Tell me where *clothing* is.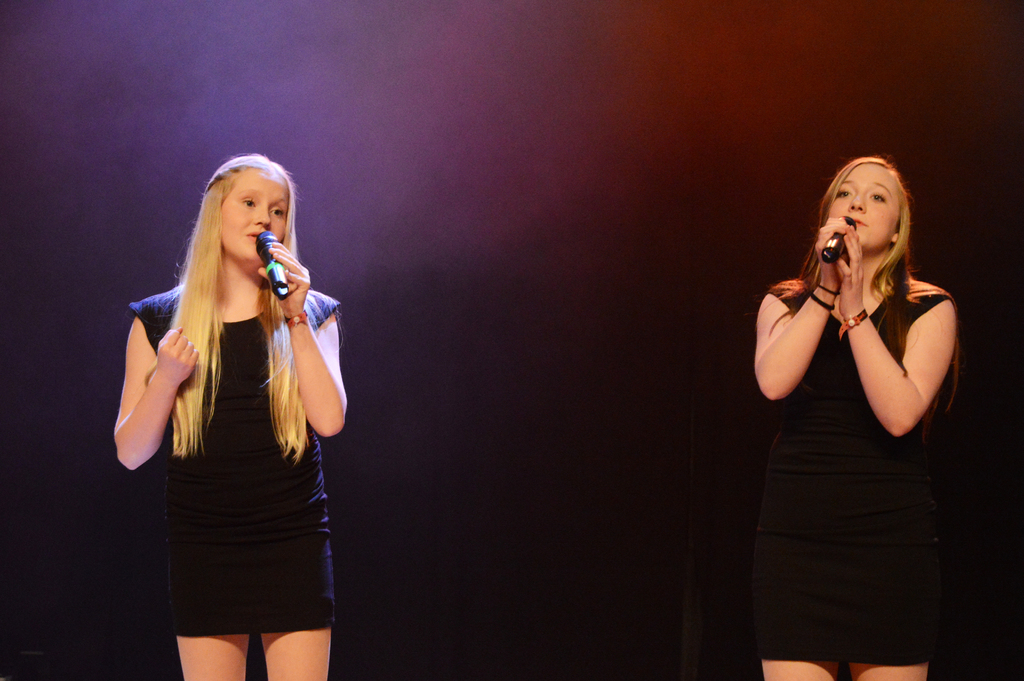
*clothing* is at x1=740 y1=277 x2=937 y2=664.
